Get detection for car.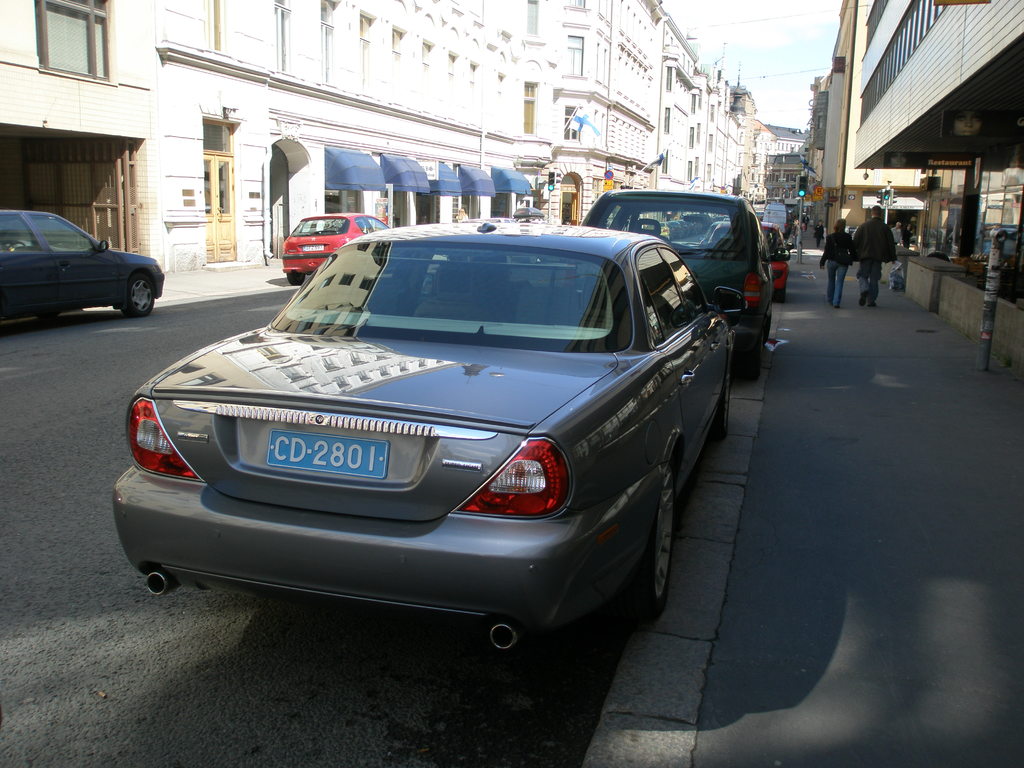
Detection: (575, 184, 779, 371).
